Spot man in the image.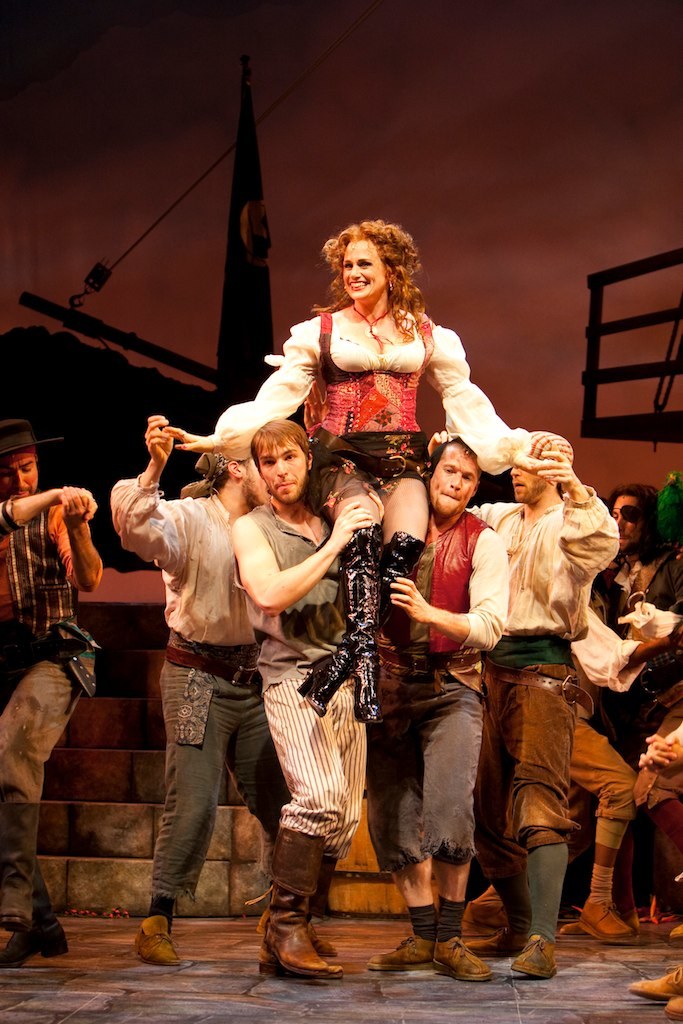
man found at box=[0, 412, 117, 965].
